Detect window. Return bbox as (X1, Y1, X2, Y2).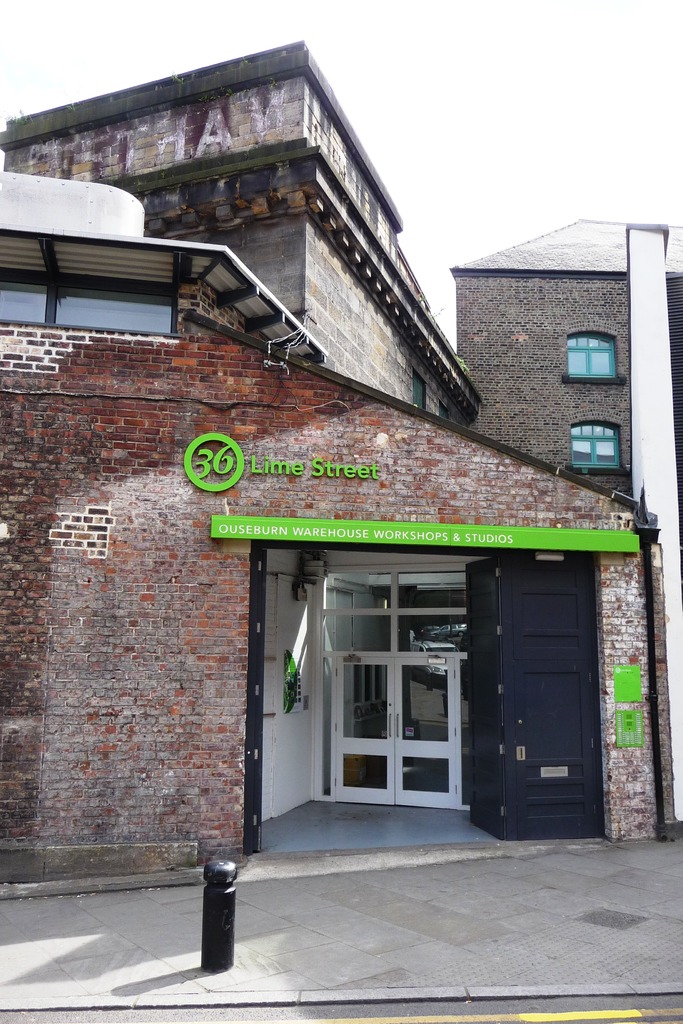
(554, 316, 629, 390).
